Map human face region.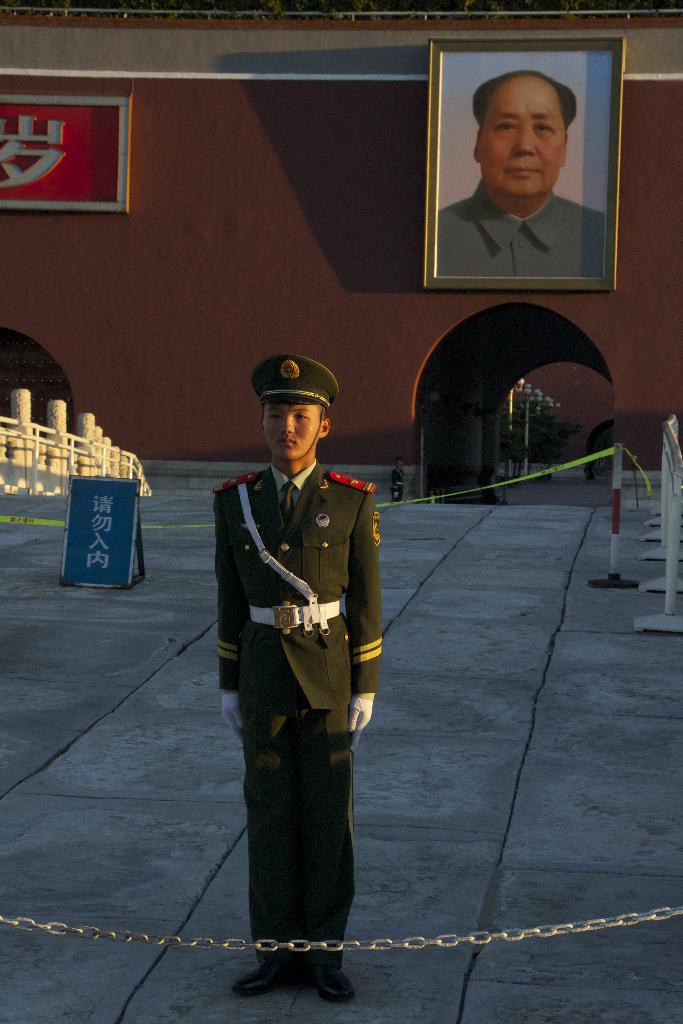
Mapped to {"x1": 473, "y1": 80, "x2": 563, "y2": 199}.
